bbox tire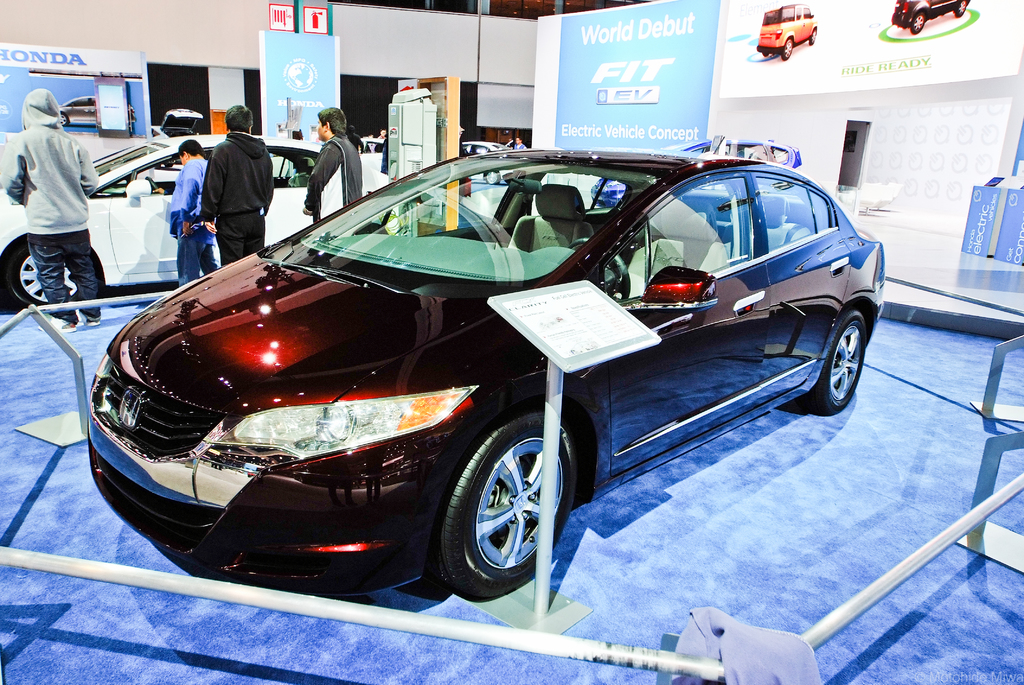
0, 232, 97, 309
